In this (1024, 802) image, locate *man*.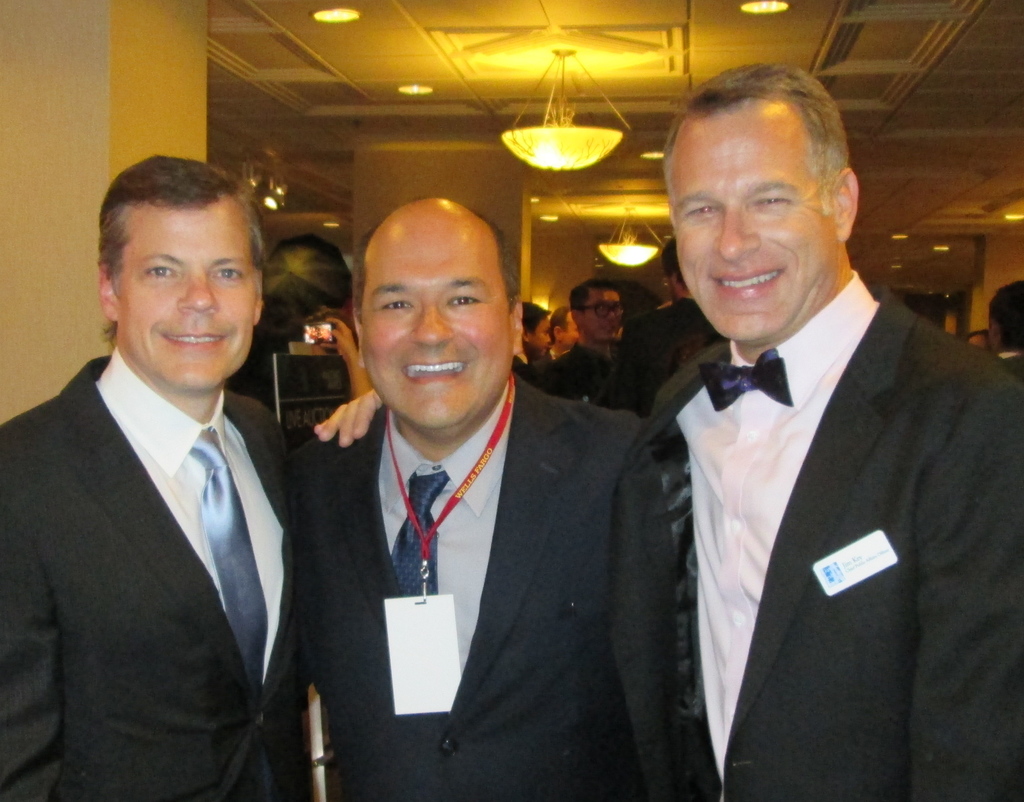
Bounding box: locate(989, 279, 1023, 358).
